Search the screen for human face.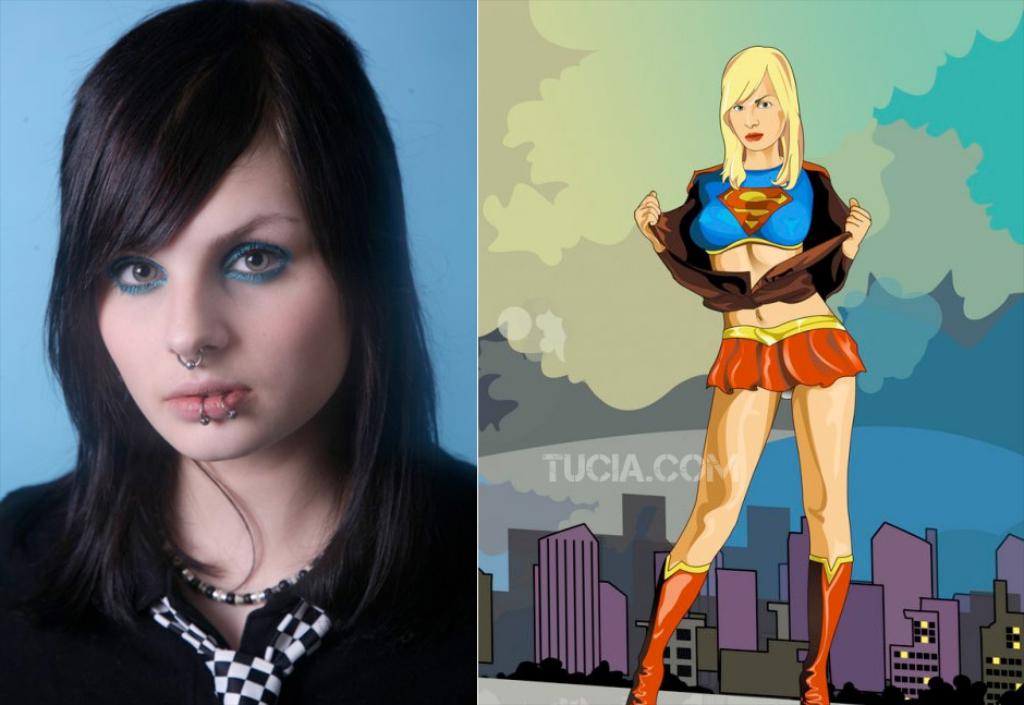
Found at (730,65,787,147).
